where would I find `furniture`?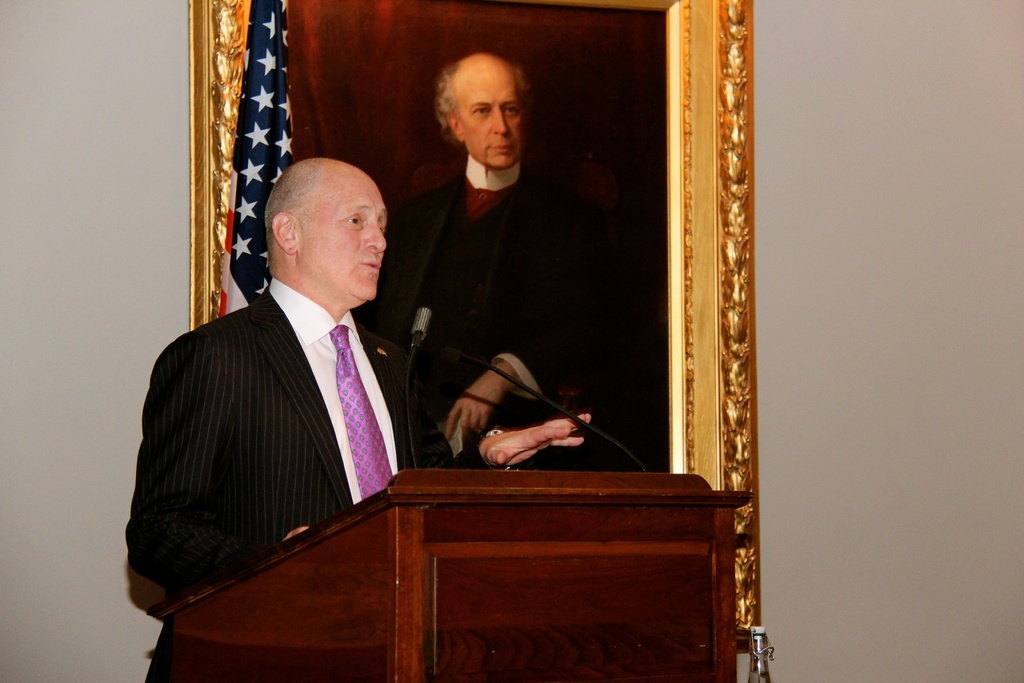
At [145,470,751,682].
